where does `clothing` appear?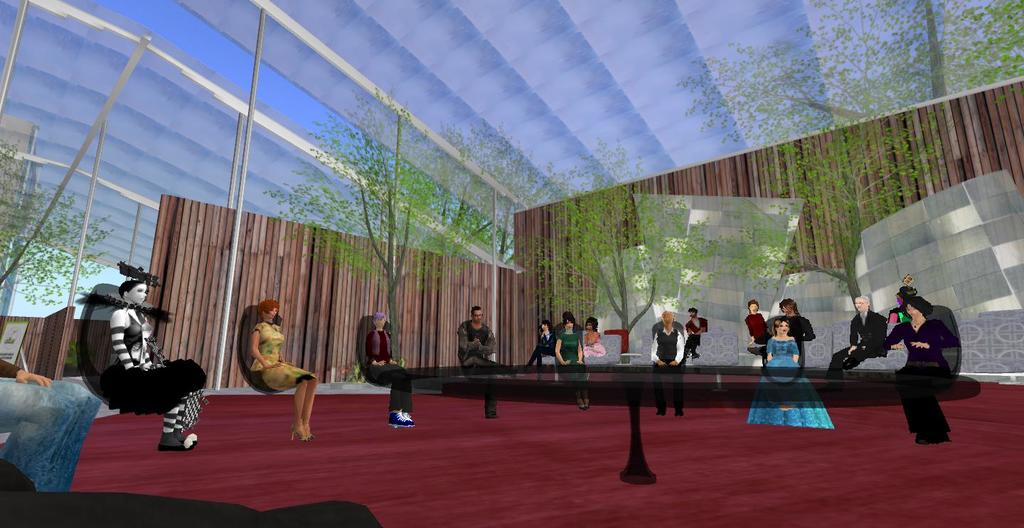
Appears at [650, 325, 687, 406].
